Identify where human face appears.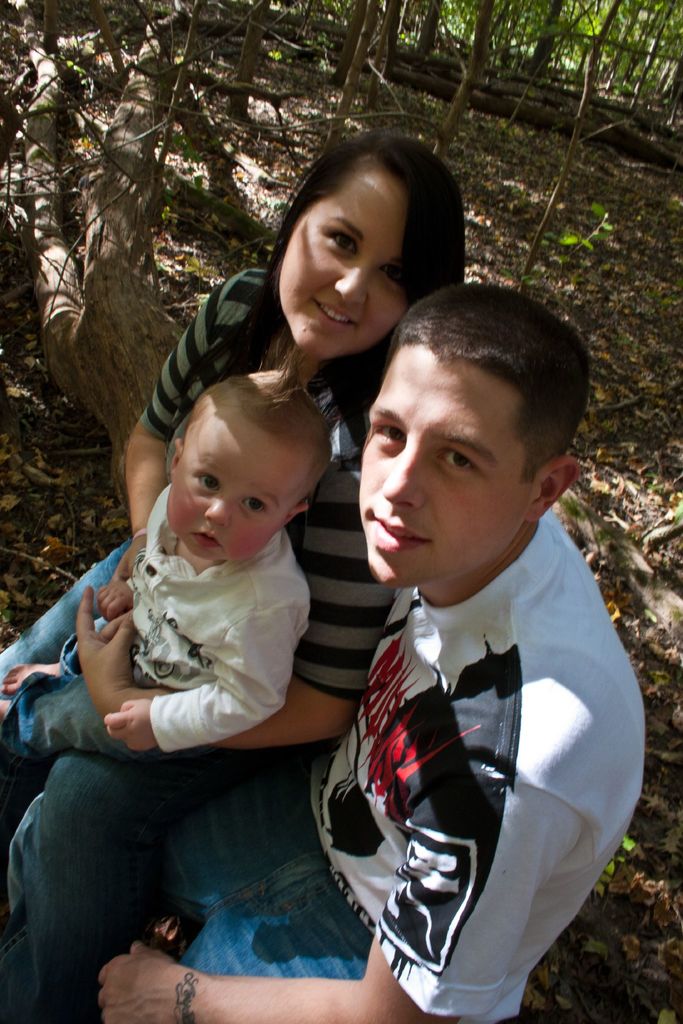
Appears at [left=281, top=195, right=407, bottom=357].
